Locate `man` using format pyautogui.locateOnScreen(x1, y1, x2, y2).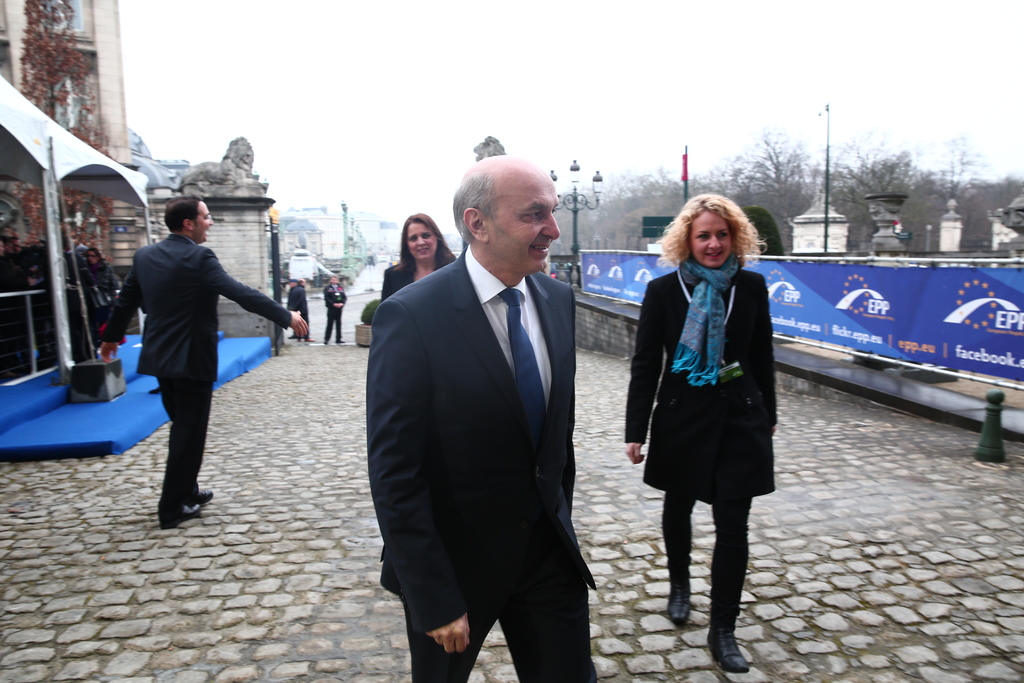
pyautogui.locateOnScreen(320, 277, 346, 342).
